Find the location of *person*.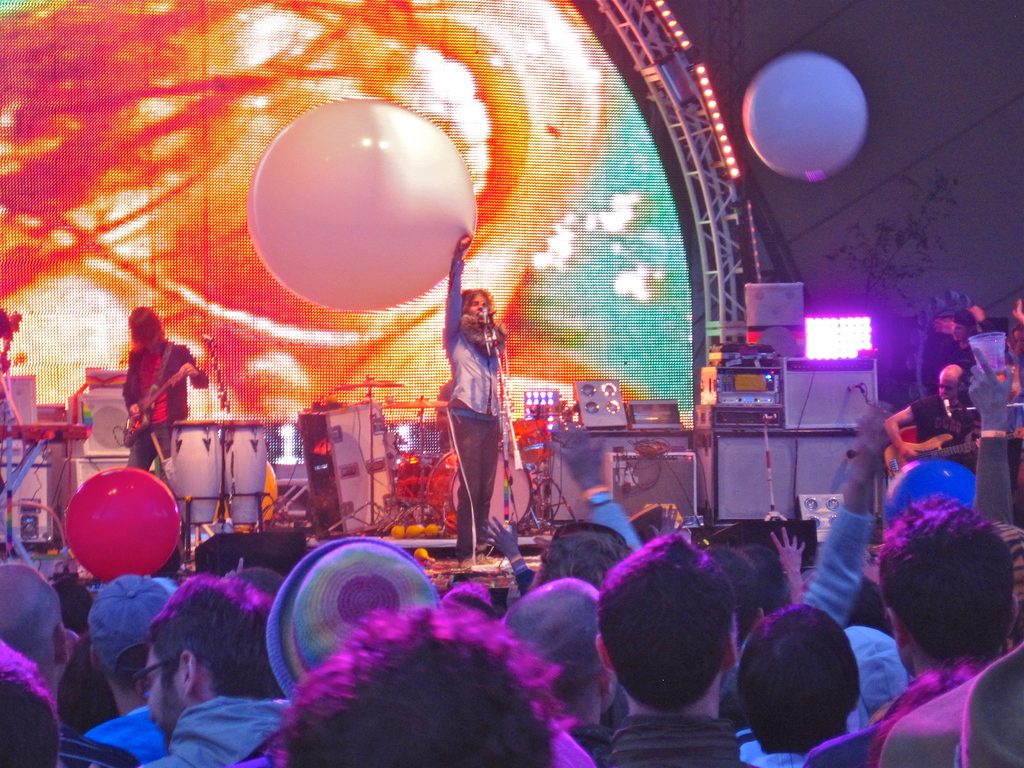
Location: (left=884, top=360, right=991, bottom=468).
